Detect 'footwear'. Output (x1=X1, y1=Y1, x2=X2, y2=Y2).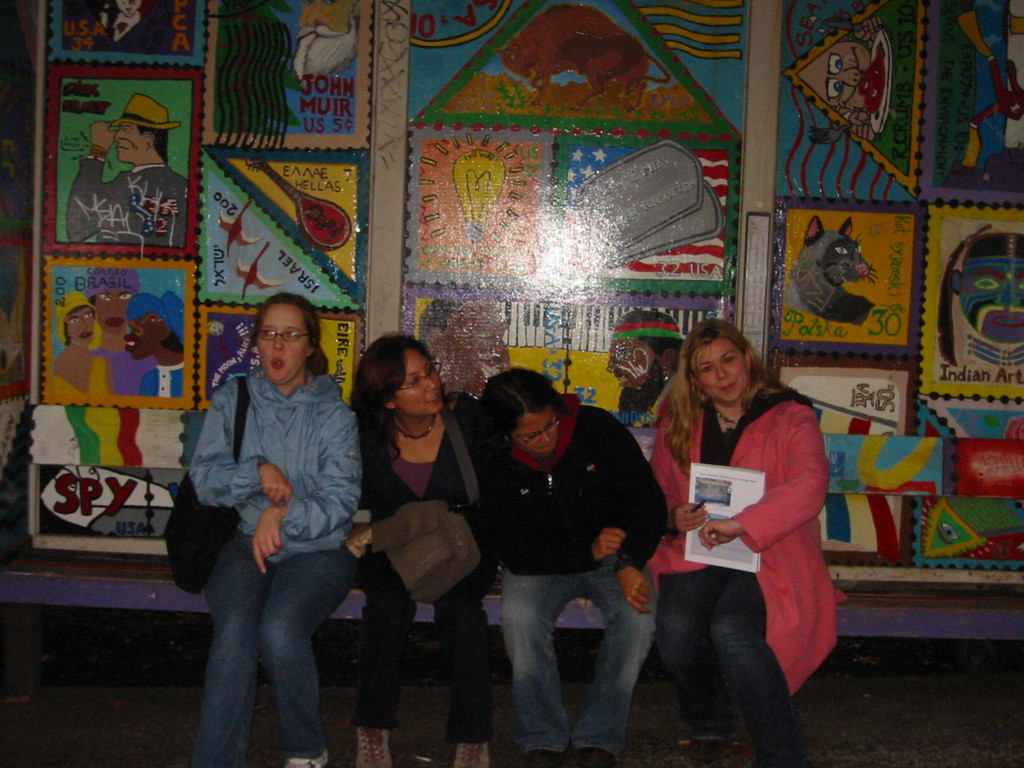
(x1=530, y1=751, x2=559, y2=767).
